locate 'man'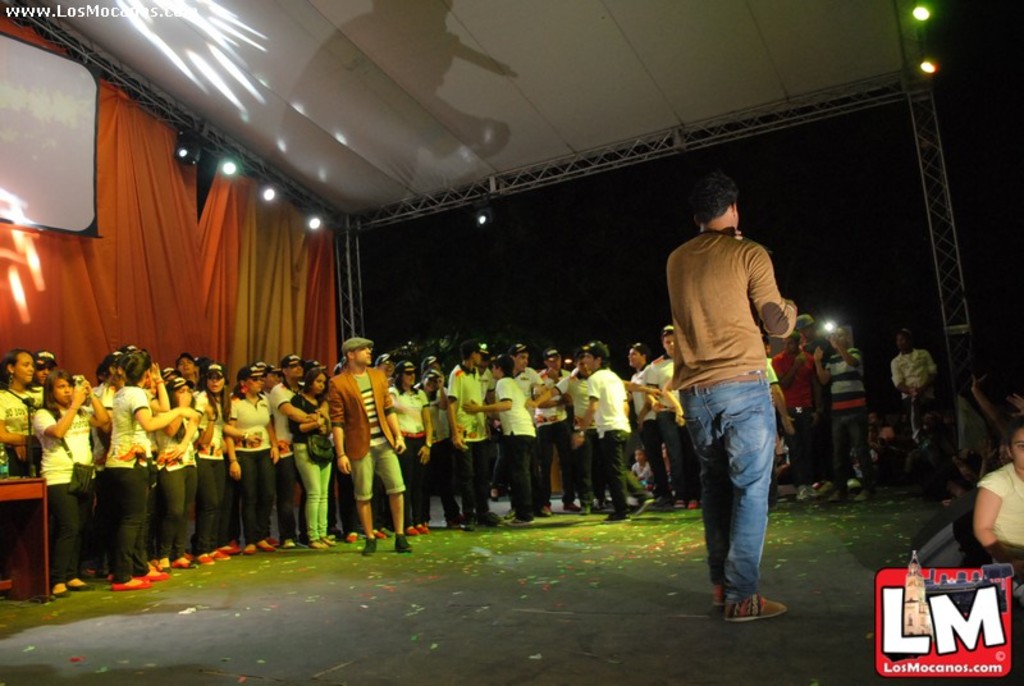
bbox(657, 168, 817, 612)
